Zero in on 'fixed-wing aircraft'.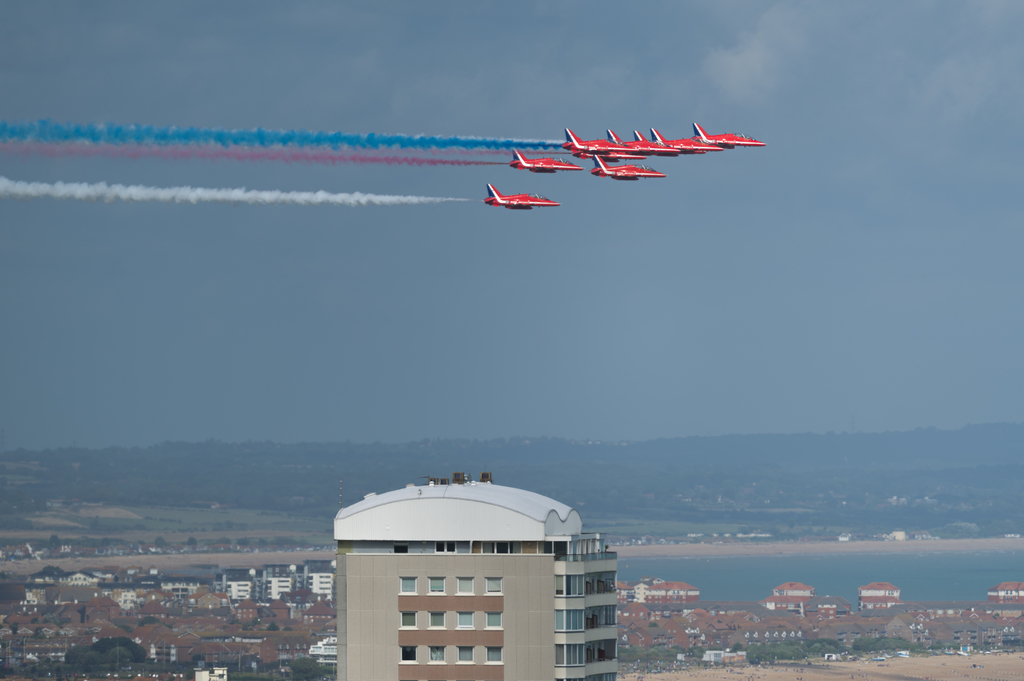
Zeroed in: rect(590, 161, 664, 182).
